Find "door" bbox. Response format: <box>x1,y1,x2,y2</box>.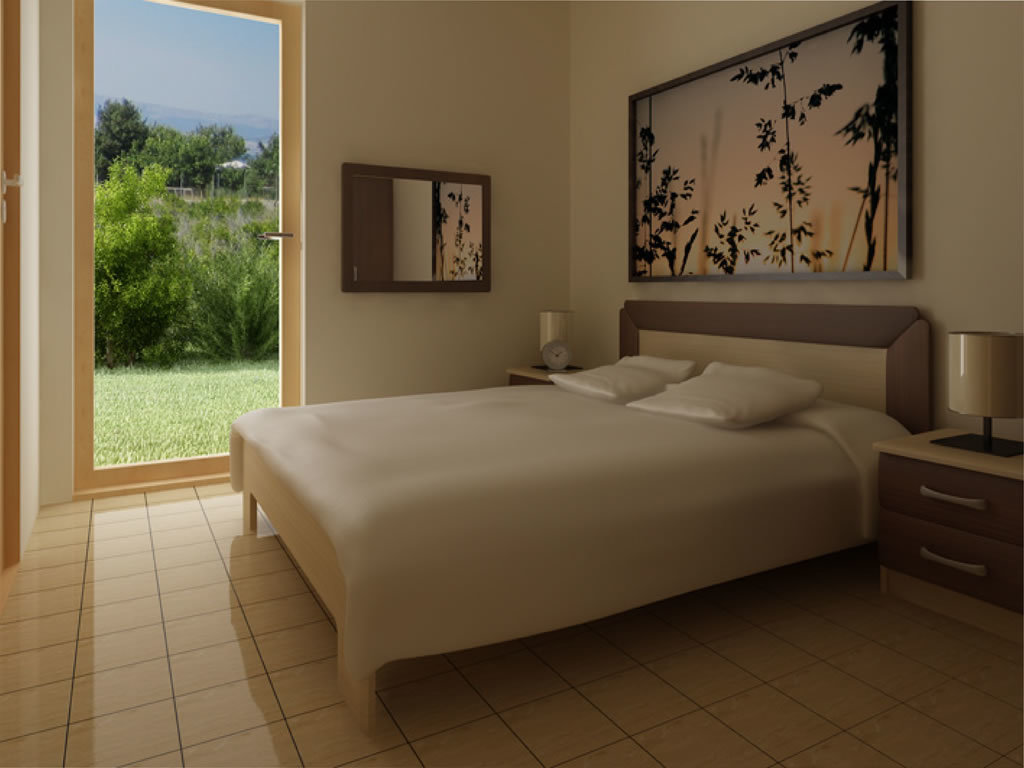
<box>38,0,315,546</box>.
